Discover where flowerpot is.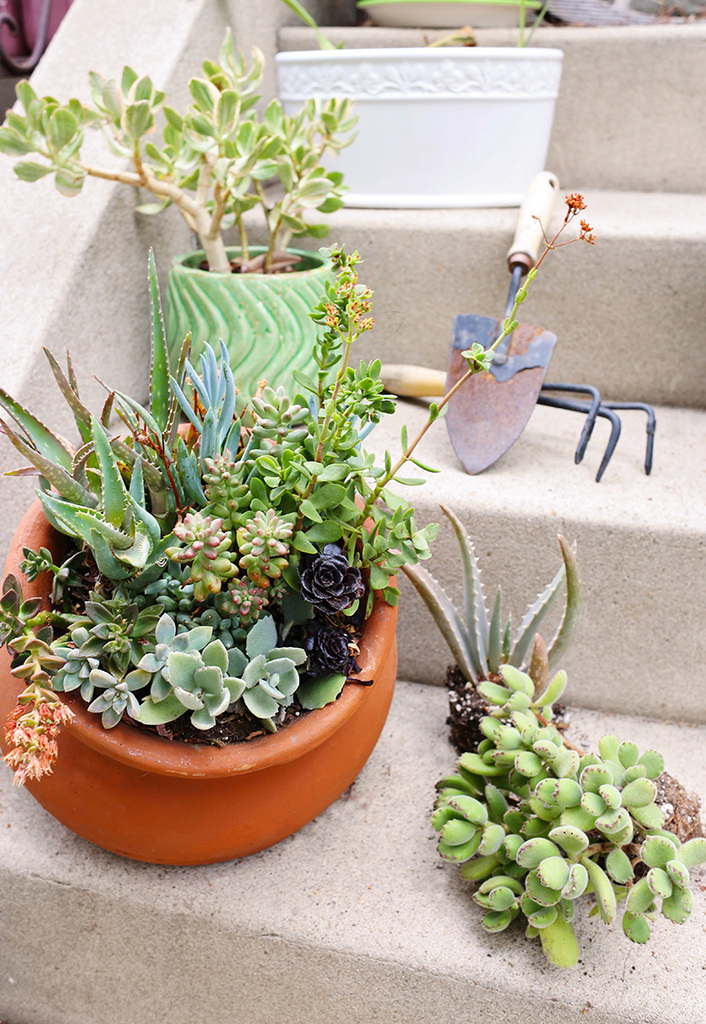
Discovered at x1=40 y1=507 x2=379 y2=858.
